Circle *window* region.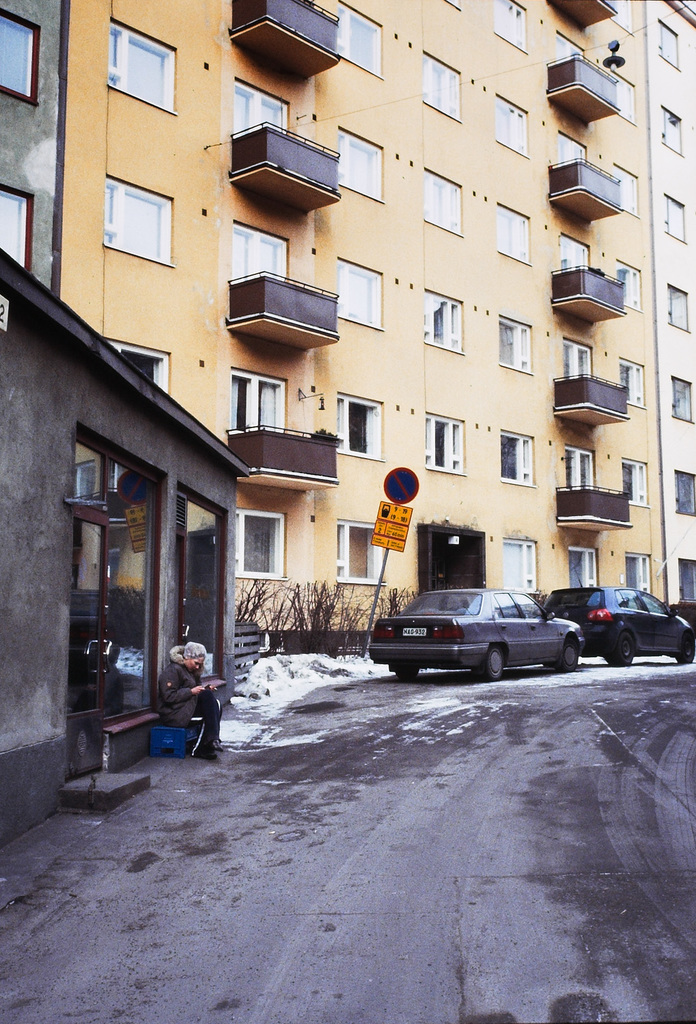
Region: region(565, 449, 596, 494).
